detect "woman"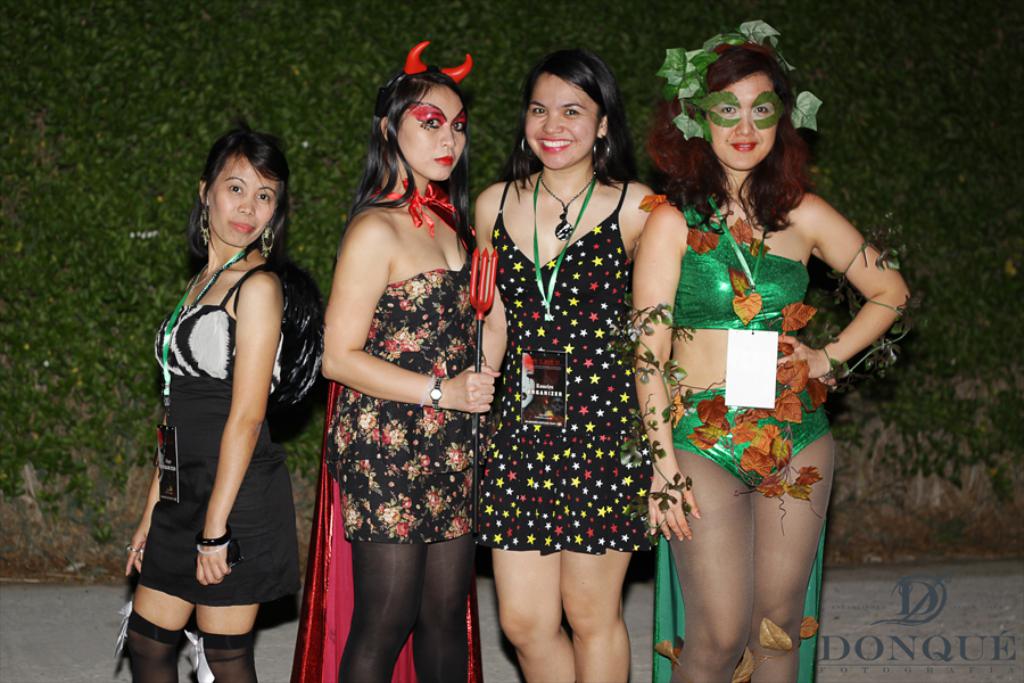
select_region(124, 132, 288, 682)
